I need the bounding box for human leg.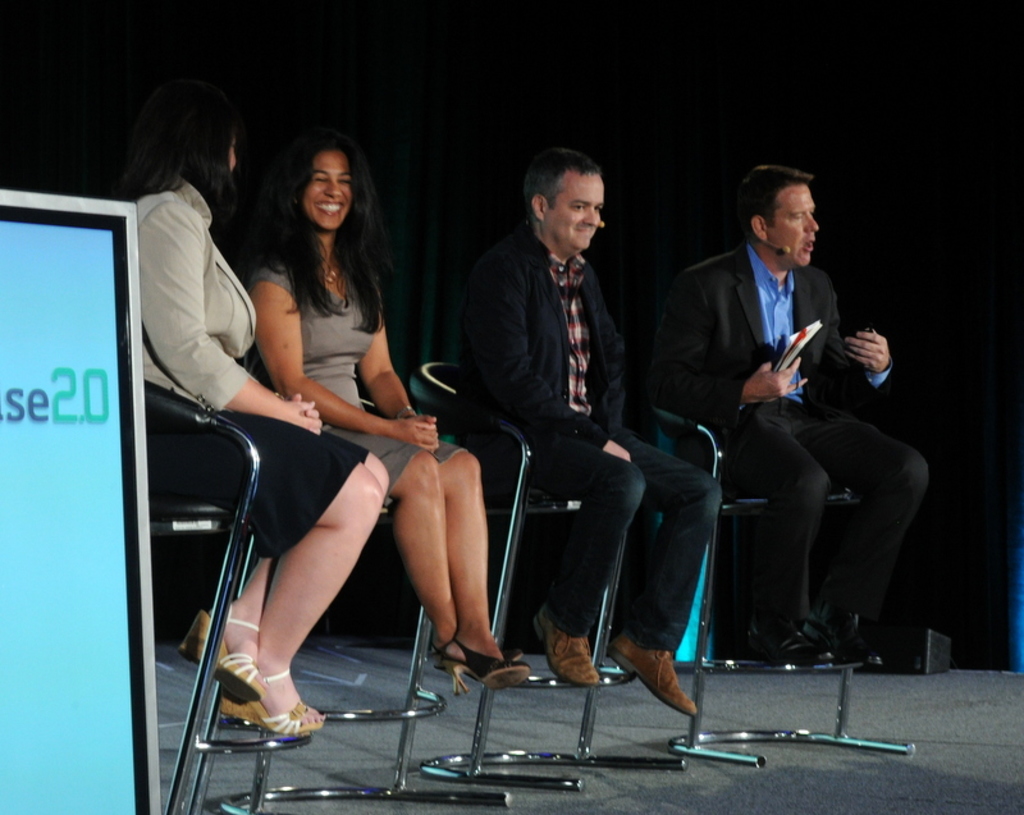
Here it is: [179,404,531,729].
